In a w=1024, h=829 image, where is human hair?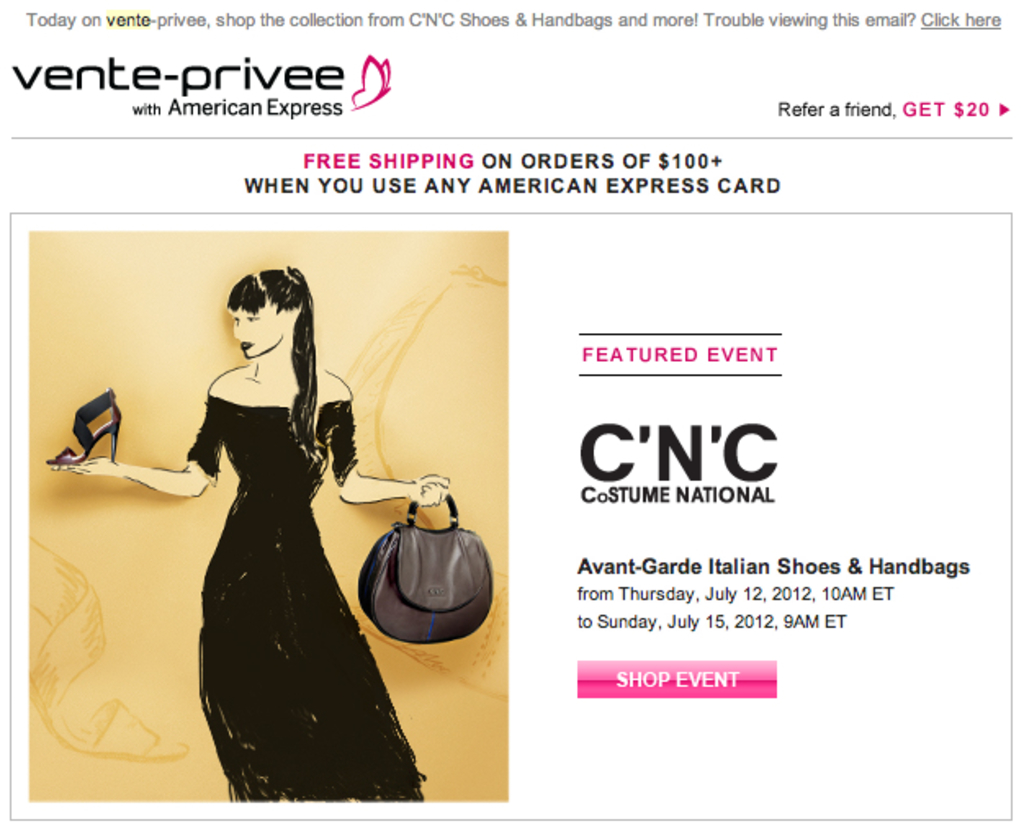
l=221, t=257, r=324, b=468.
